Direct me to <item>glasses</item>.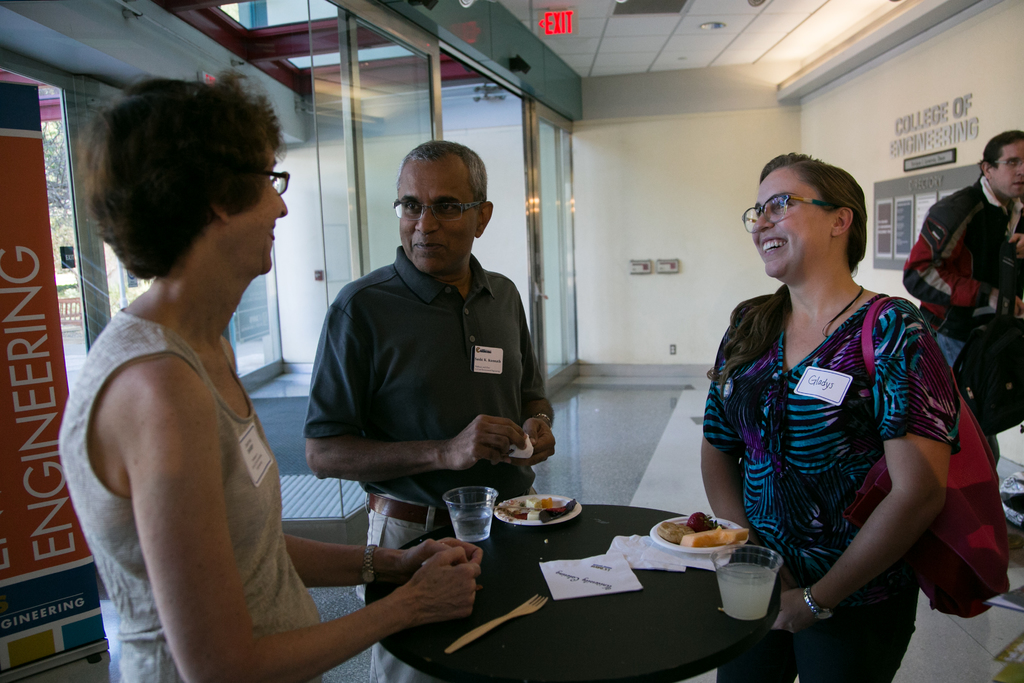
Direction: (737, 193, 860, 230).
